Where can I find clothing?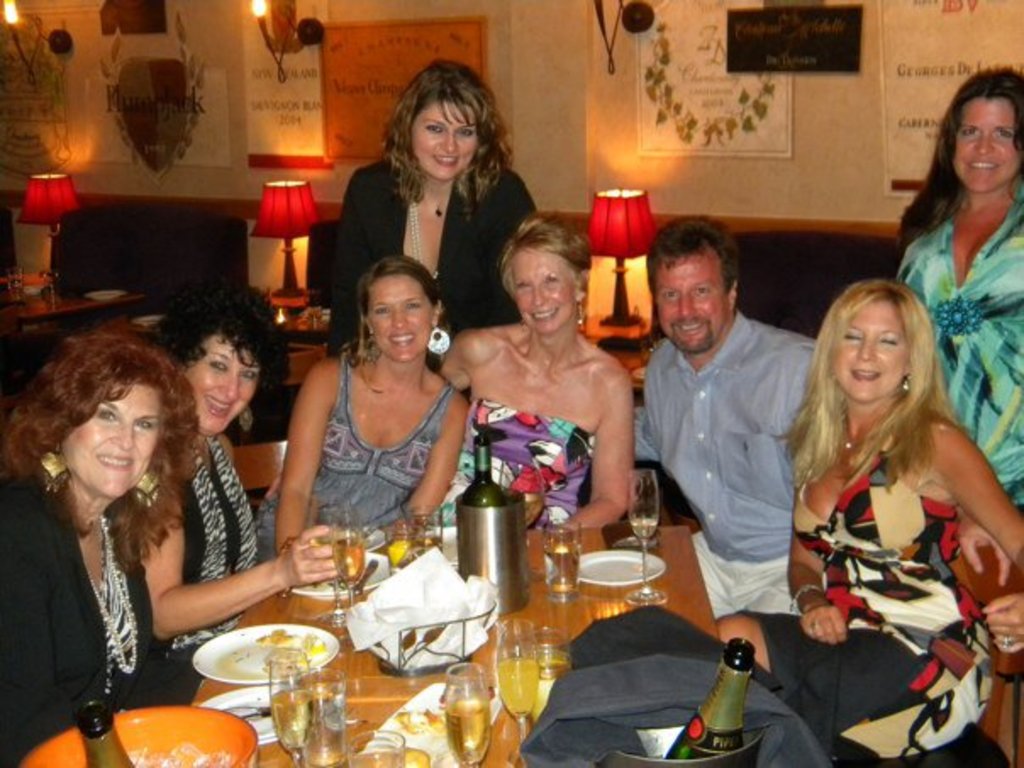
You can find it at [895,178,1022,512].
